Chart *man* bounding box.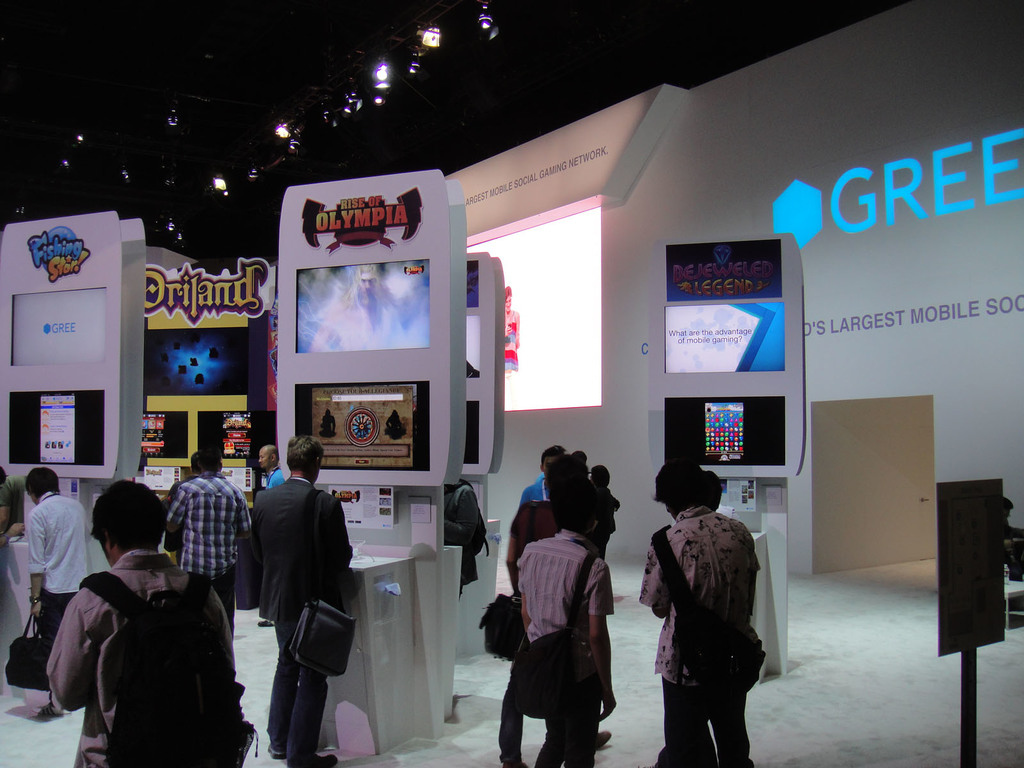
Charted: 497, 452, 591, 767.
